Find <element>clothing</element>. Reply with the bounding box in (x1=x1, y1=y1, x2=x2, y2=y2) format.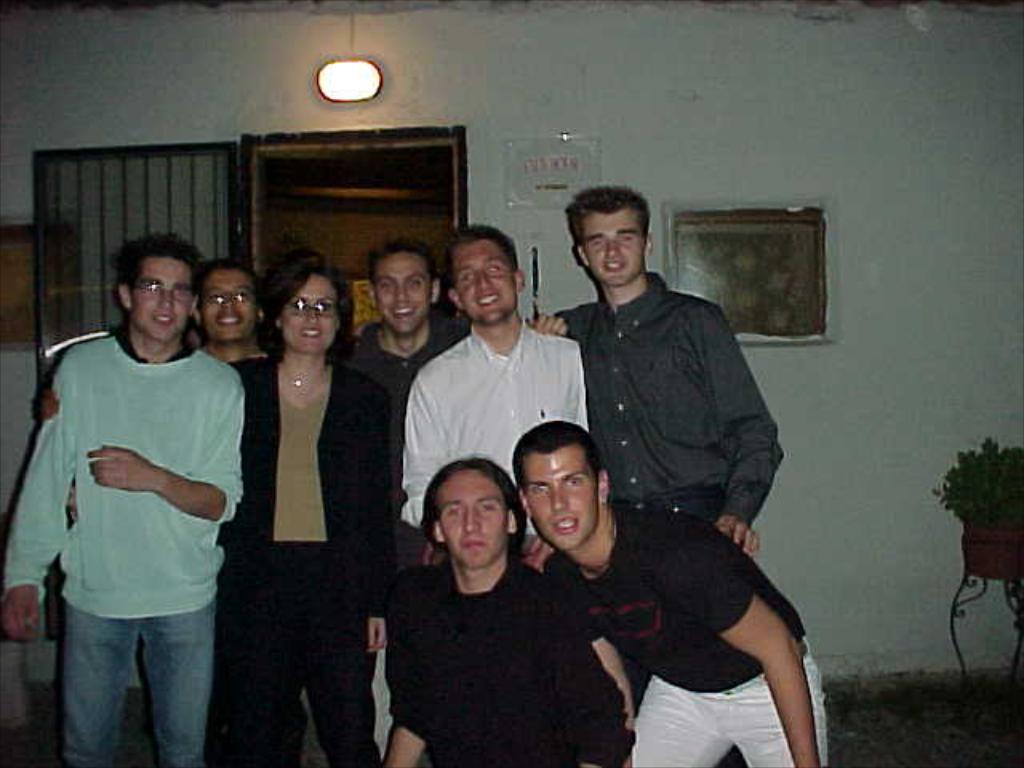
(x1=32, y1=277, x2=245, y2=741).
